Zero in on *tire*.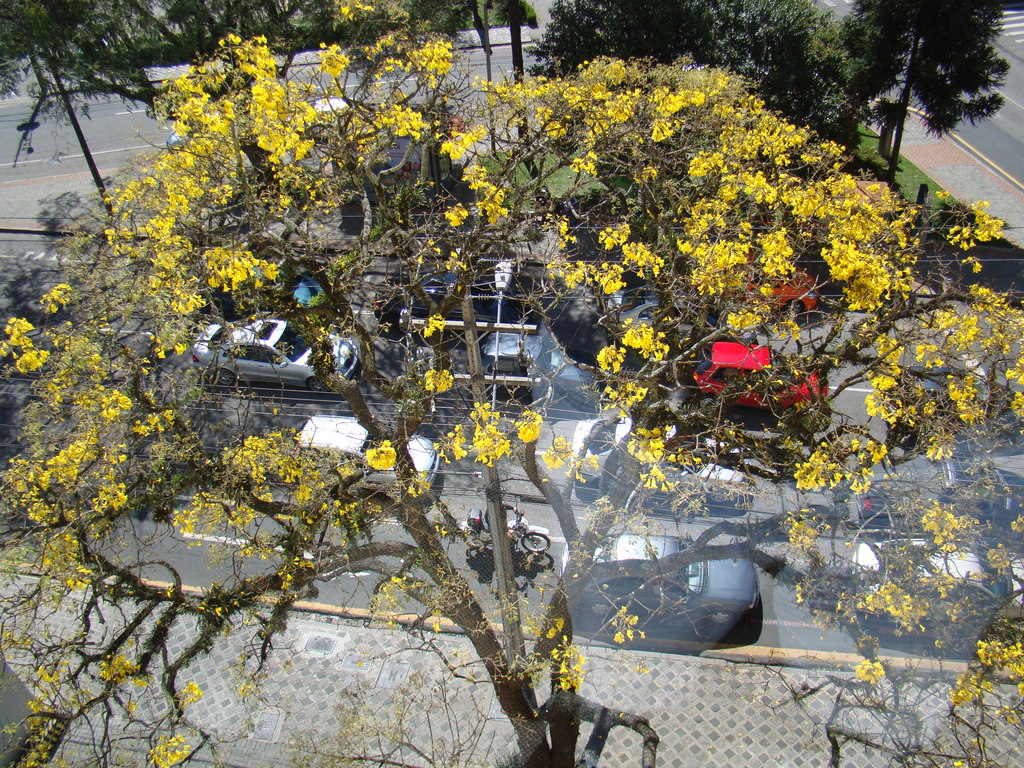
Zeroed in: x1=781 y1=404 x2=794 y2=428.
